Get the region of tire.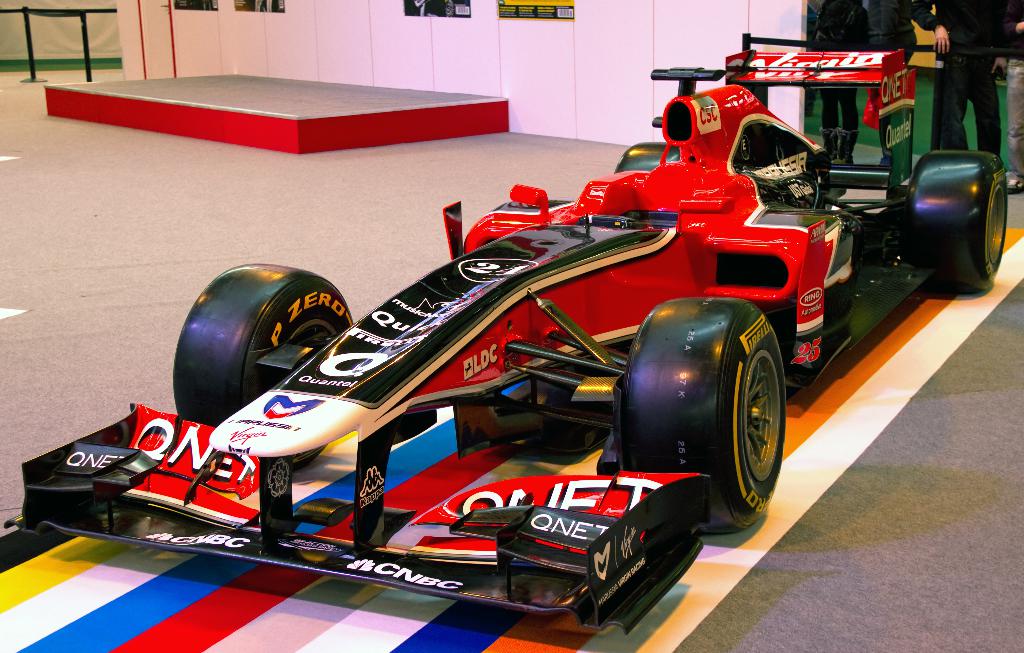
l=615, t=299, r=790, b=530.
